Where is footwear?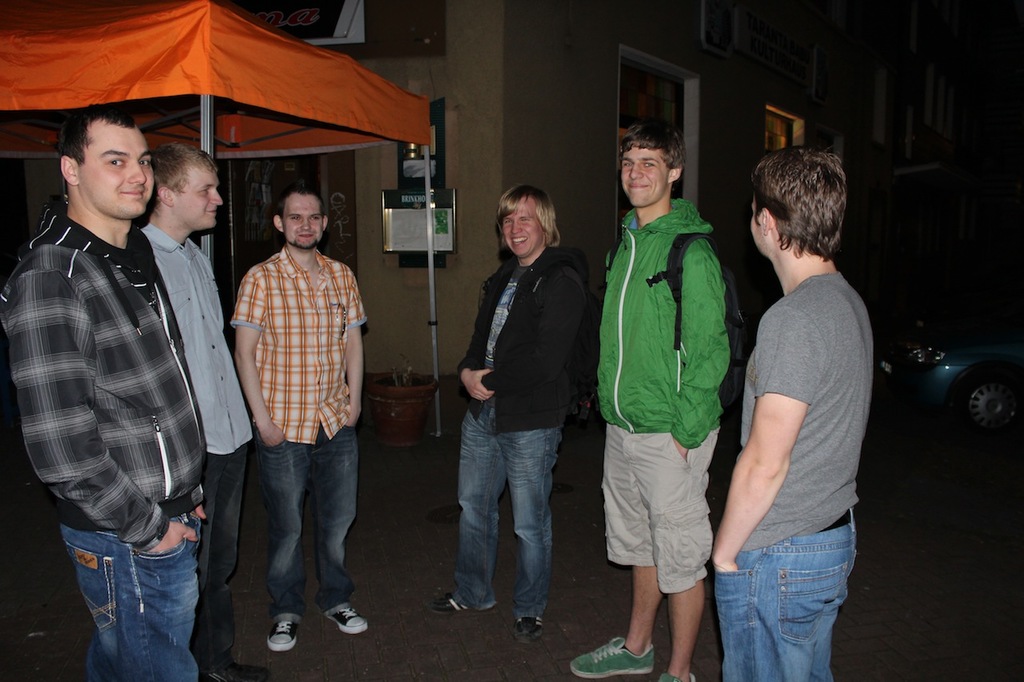
x1=202, y1=661, x2=266, y2=681.
